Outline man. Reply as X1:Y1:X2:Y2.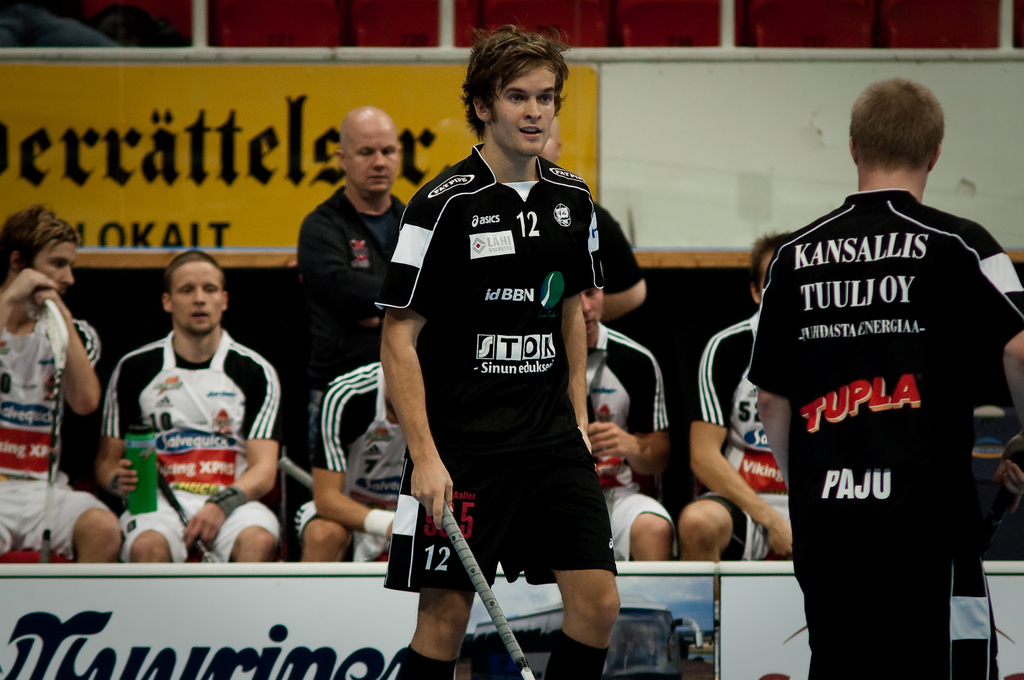
292:362:413:565.
